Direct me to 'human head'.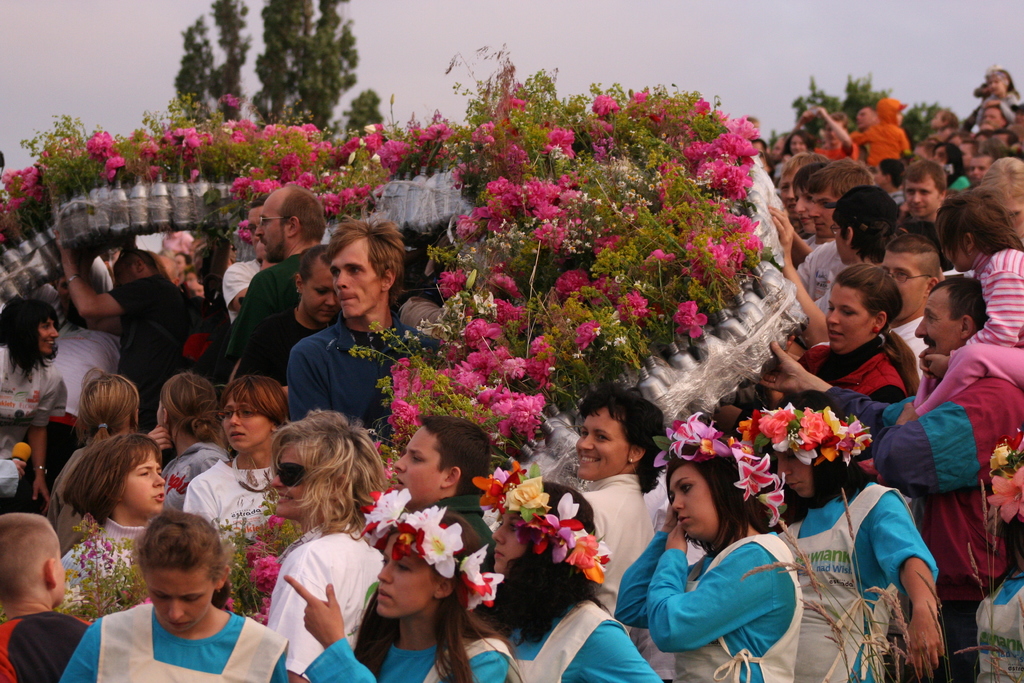
Direction: [x1=375, y1=504, x2=484, y2=621].
